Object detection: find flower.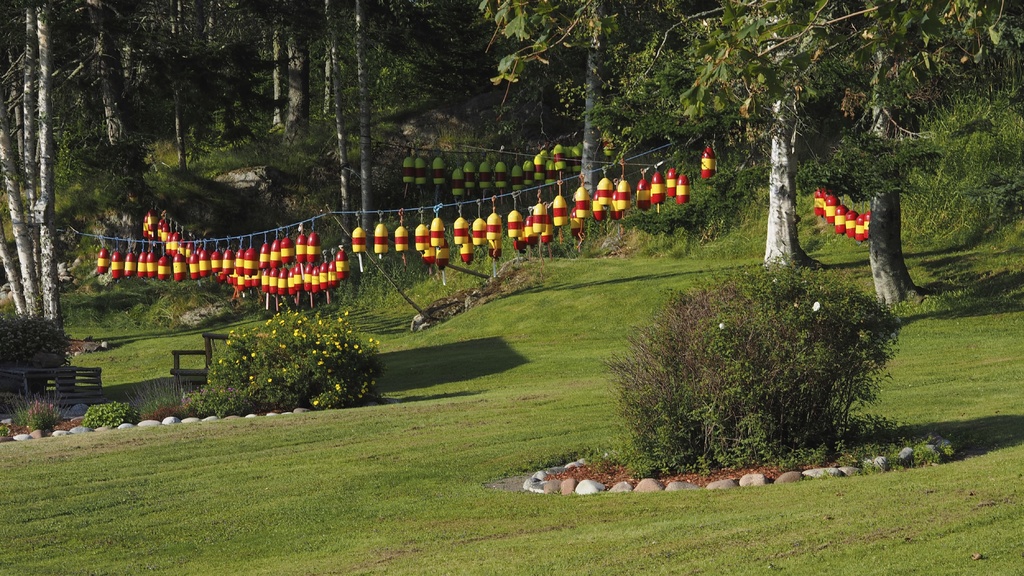
266/379/275/385.
